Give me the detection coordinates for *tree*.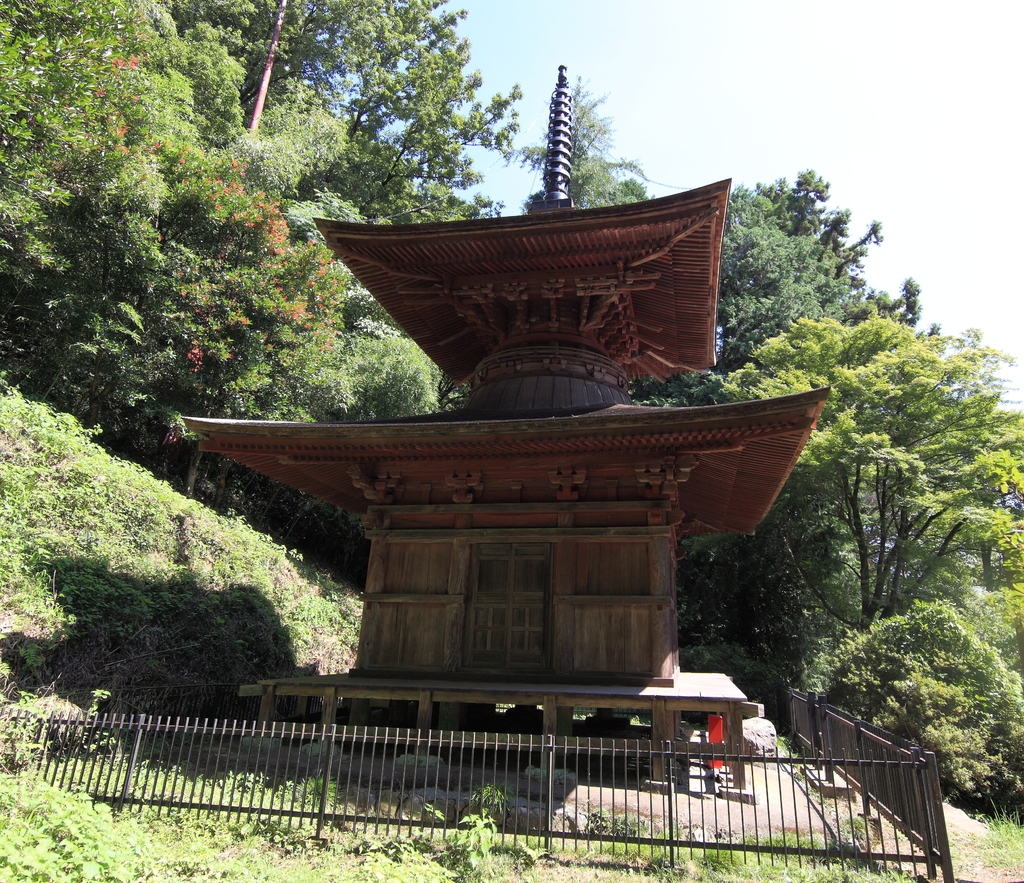
rect(499, 69, 653, 211).
